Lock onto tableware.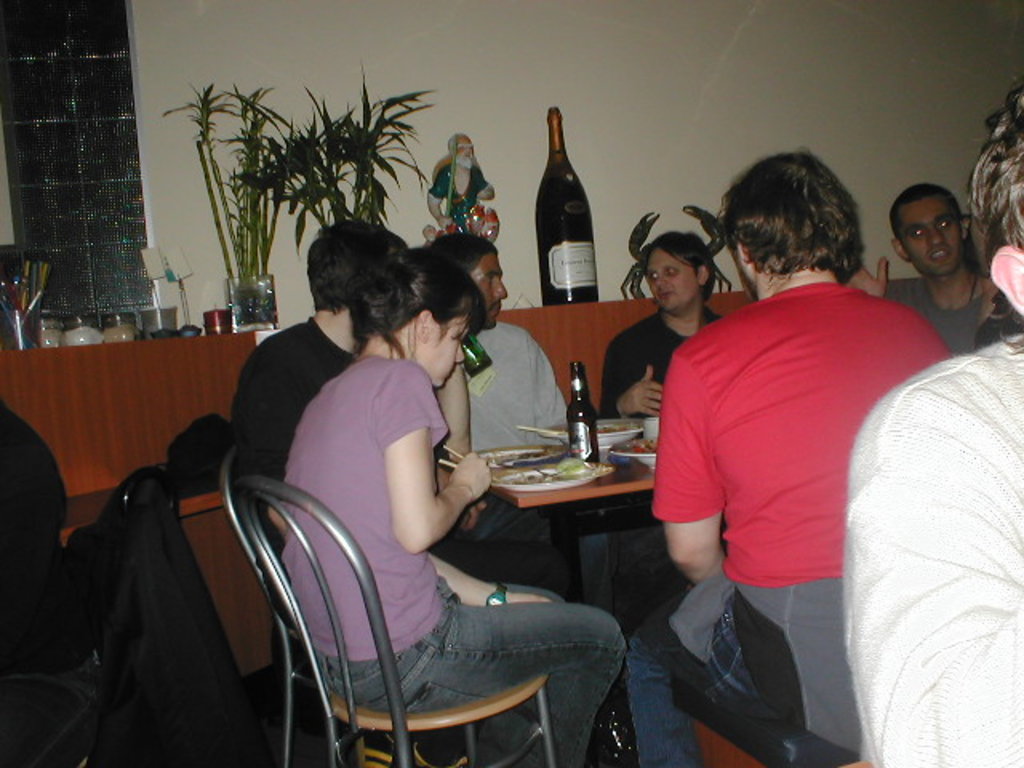
Locked: <box>608,437,662,470</box>.
